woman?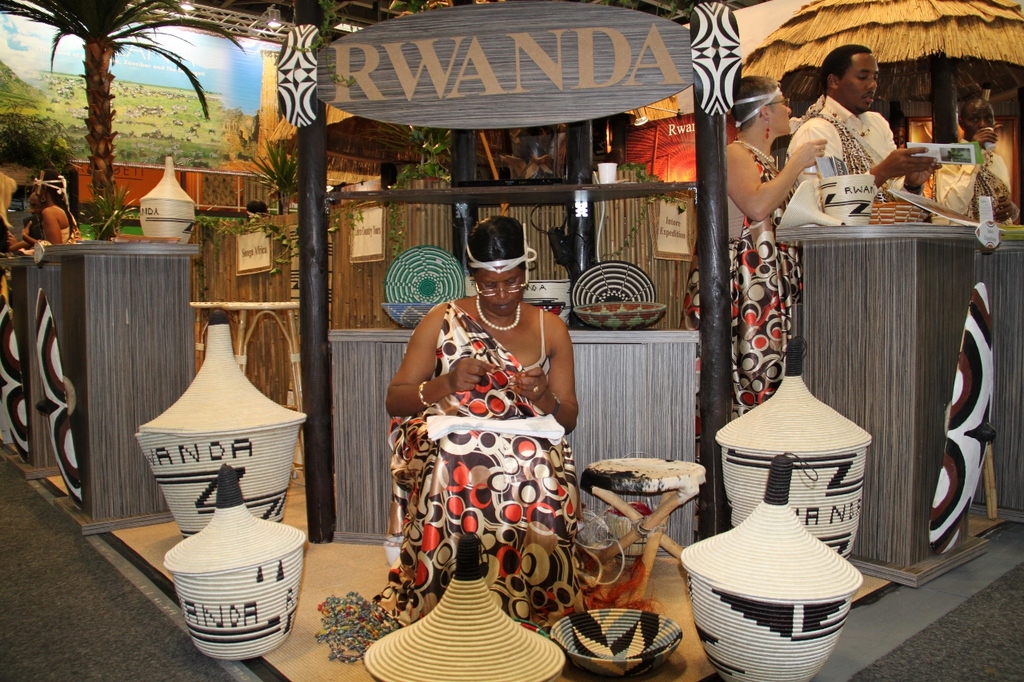
382, 209, 593, 627
